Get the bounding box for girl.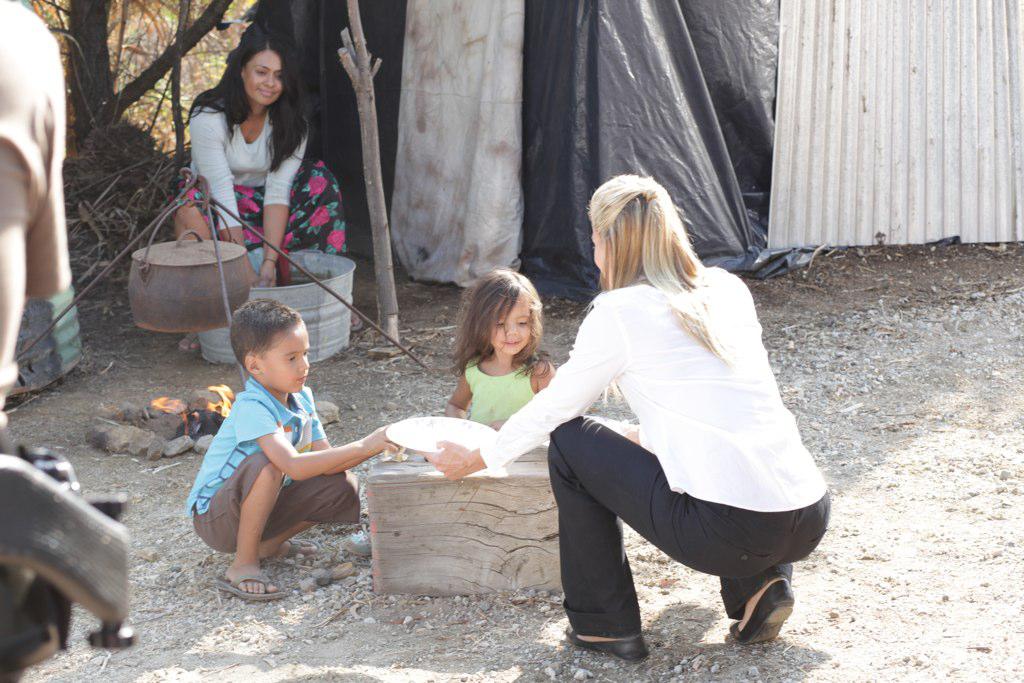
Rect(445, 269, 558, 431).
